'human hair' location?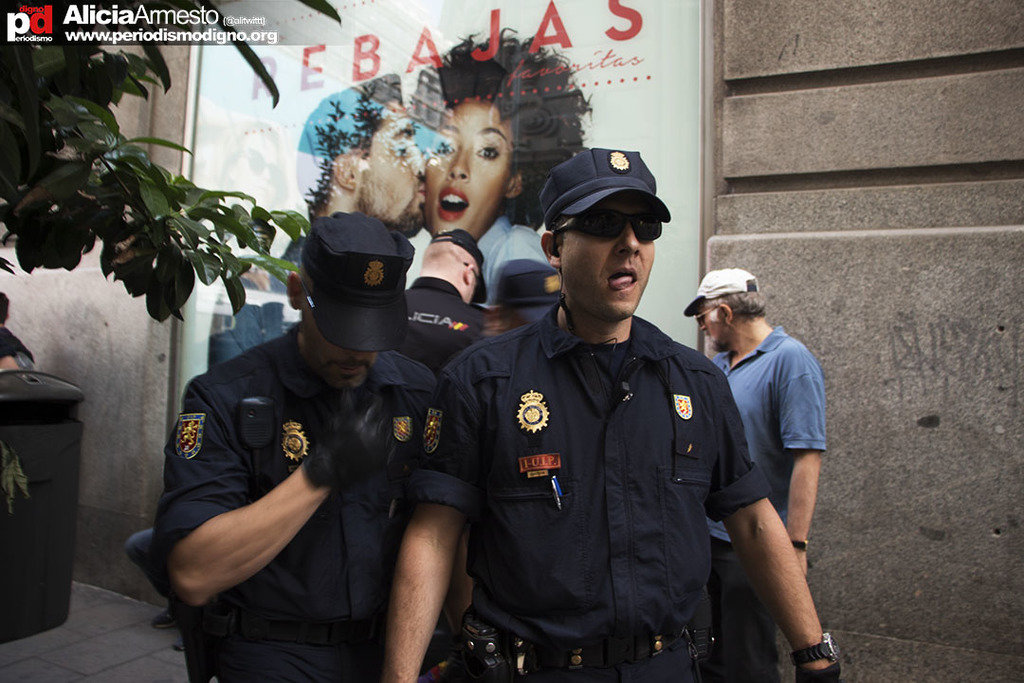
{"left": 384, "top": 21, "right": 543, "bottom": 234}
